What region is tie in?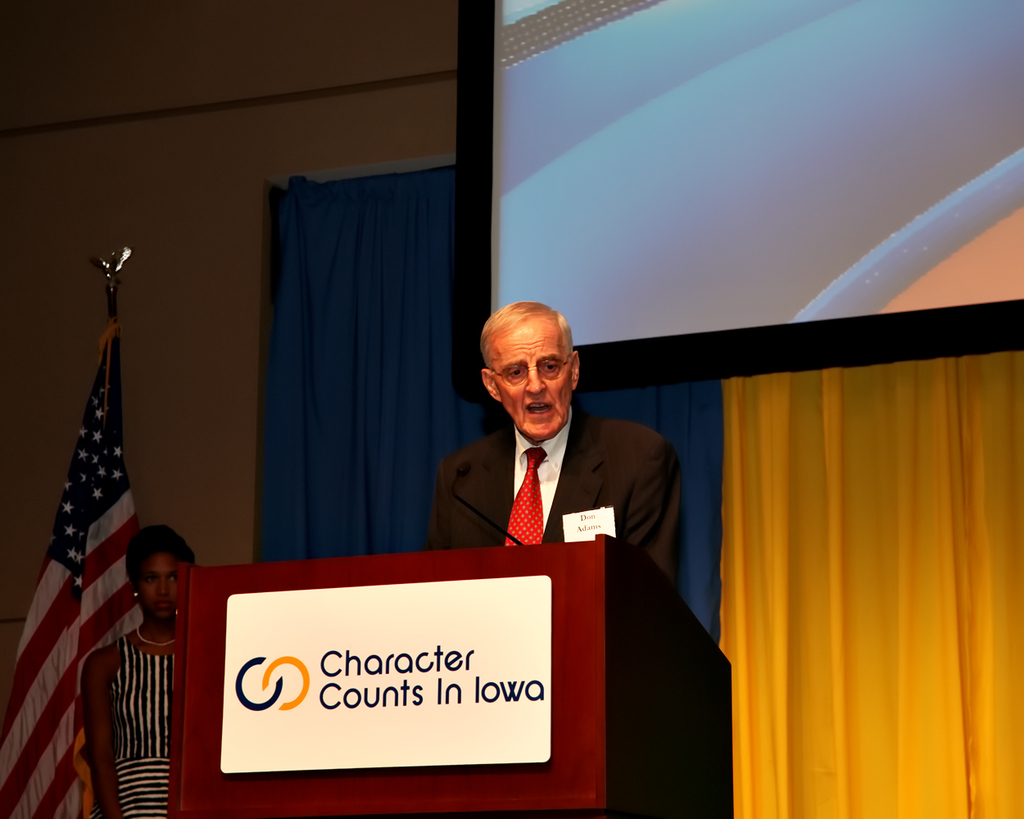
select_region(503, 450, 545, 546).
